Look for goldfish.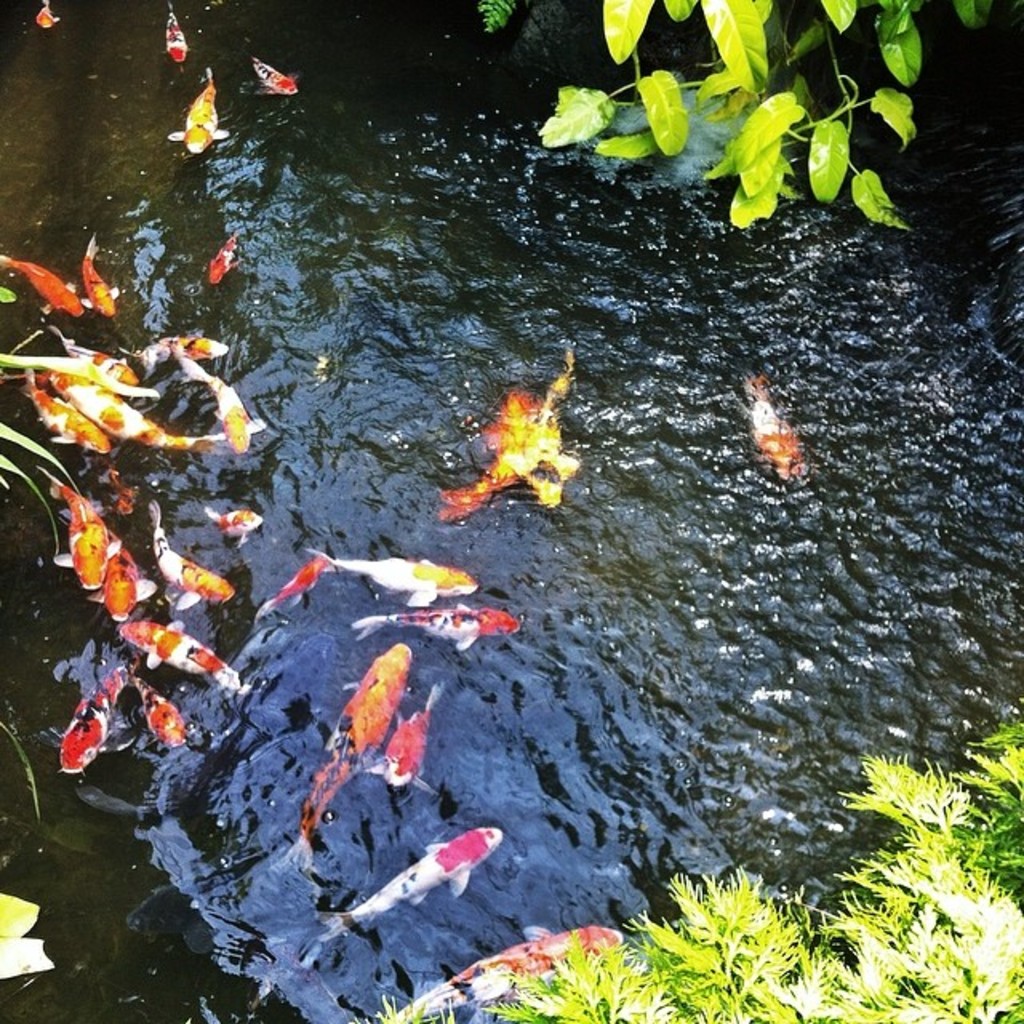
Found: [61, 667, 131, 774].
